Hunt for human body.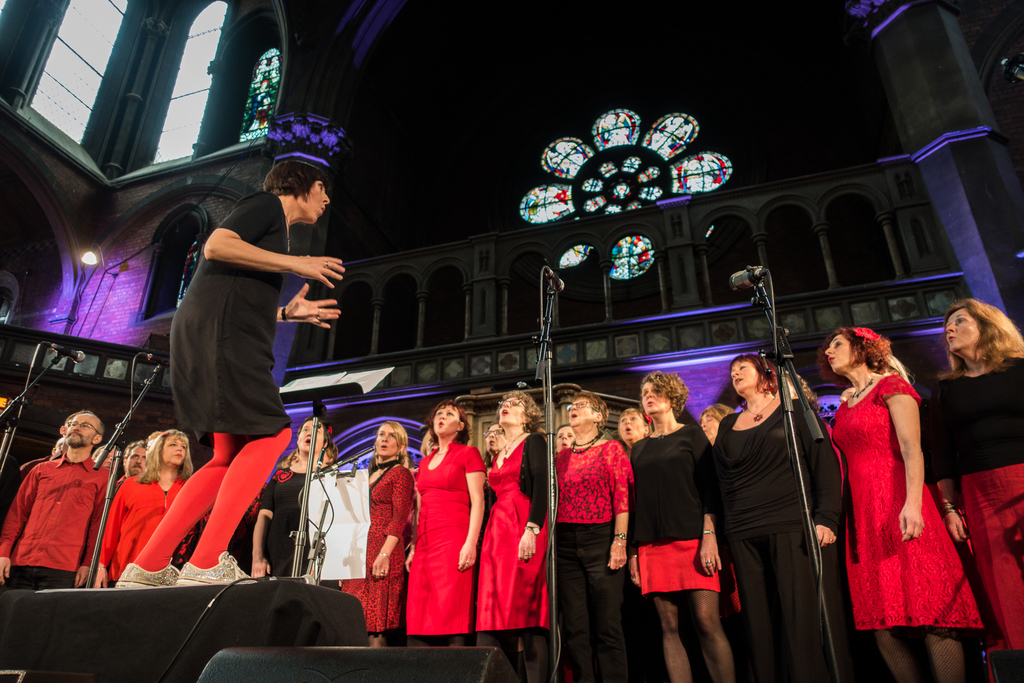
Hunted down at x1=310, y1=419, x2=415, y2=638.
